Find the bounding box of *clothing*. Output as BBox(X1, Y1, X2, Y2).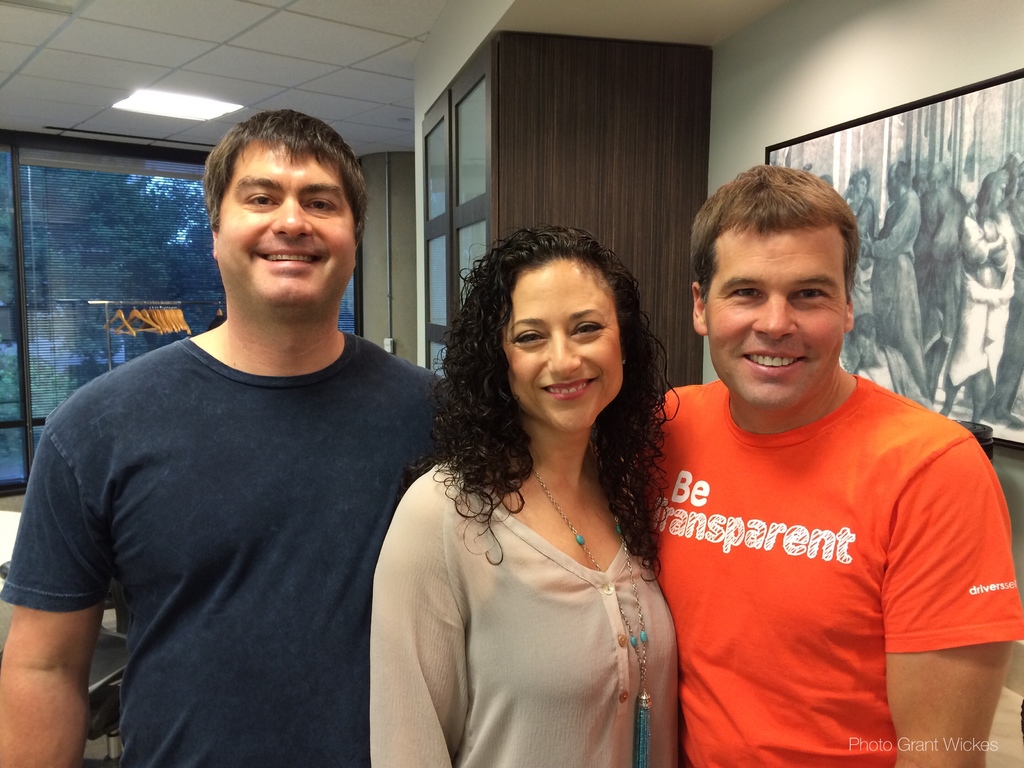
BBox(918, 184, 972, 307).
